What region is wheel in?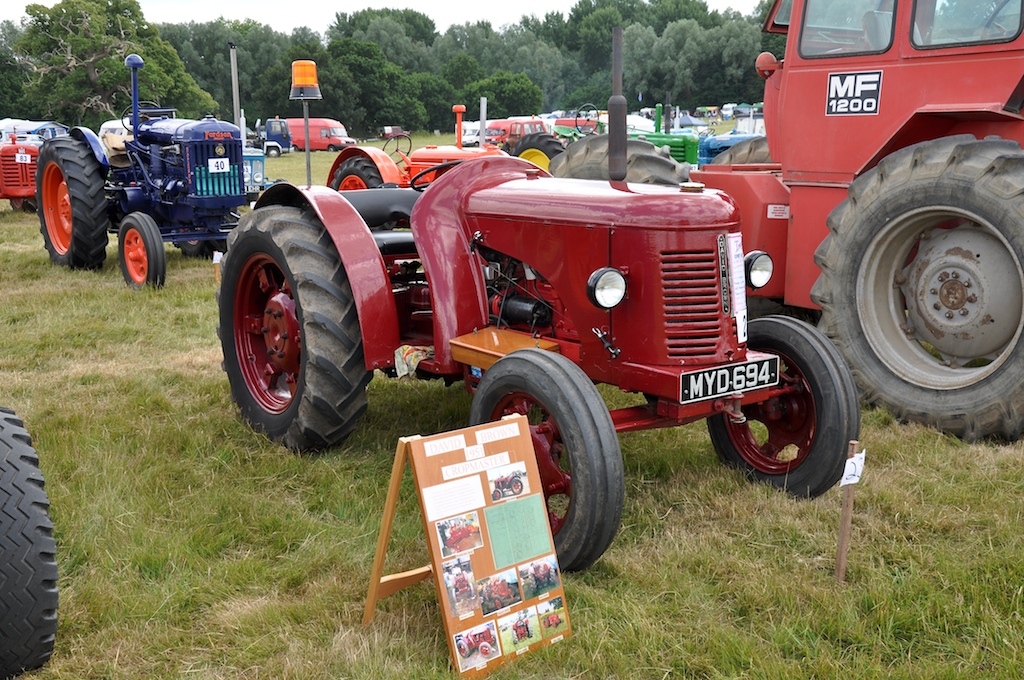
rect(458, 349, 631, 574).
